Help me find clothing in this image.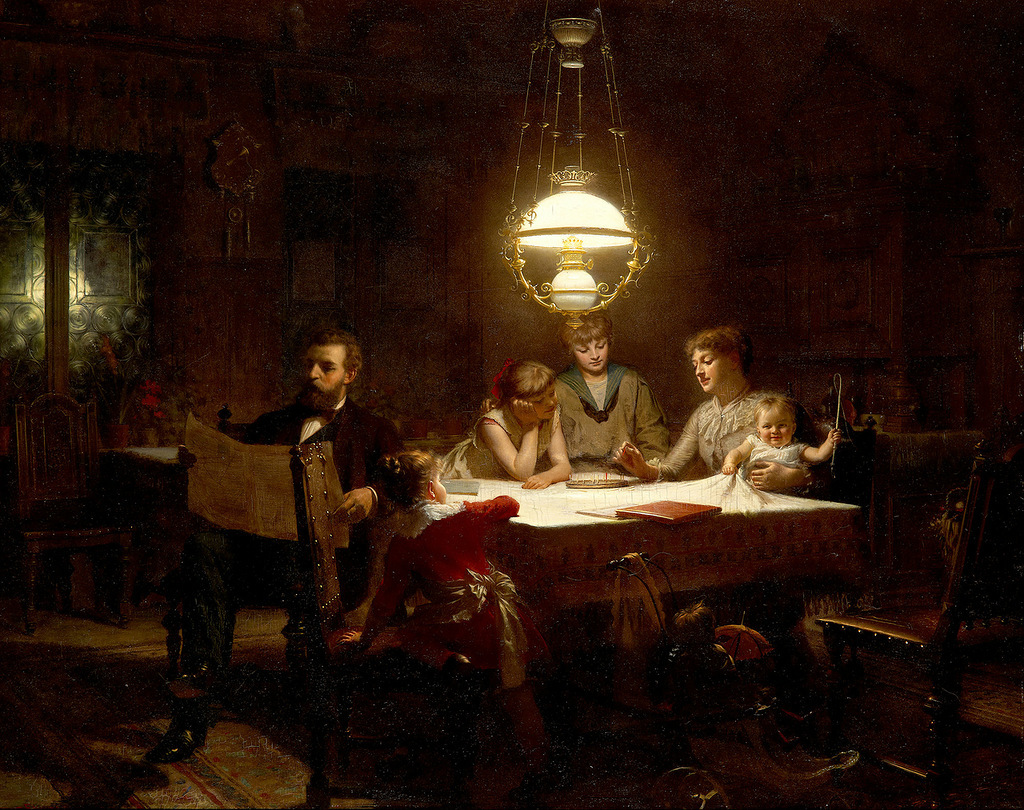
Found it: box(554, 367, 670, 473).
